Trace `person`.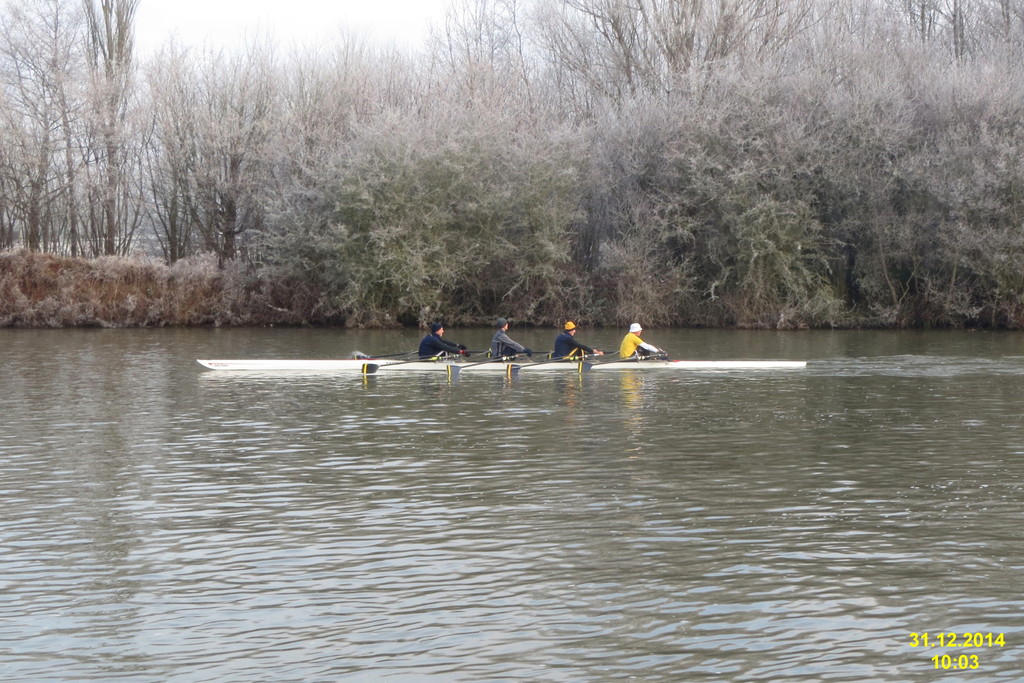
Traced to left=415, top=315, right=465, bottom=354.
